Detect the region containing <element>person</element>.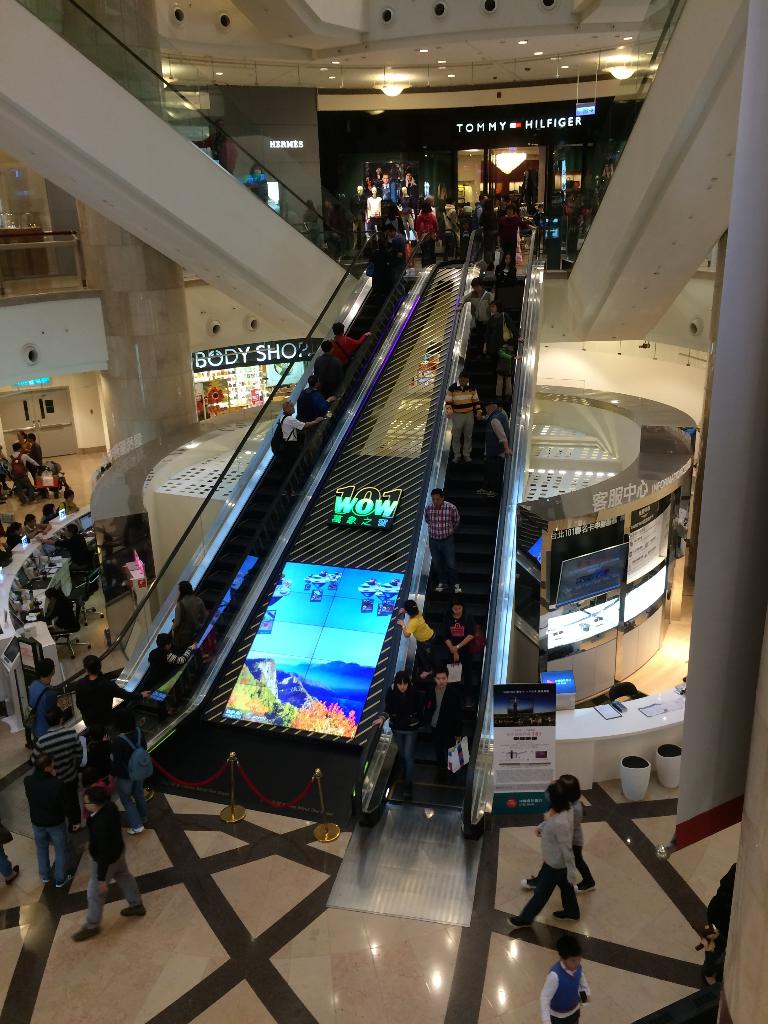
bbox(394, 600, 435, 676).
